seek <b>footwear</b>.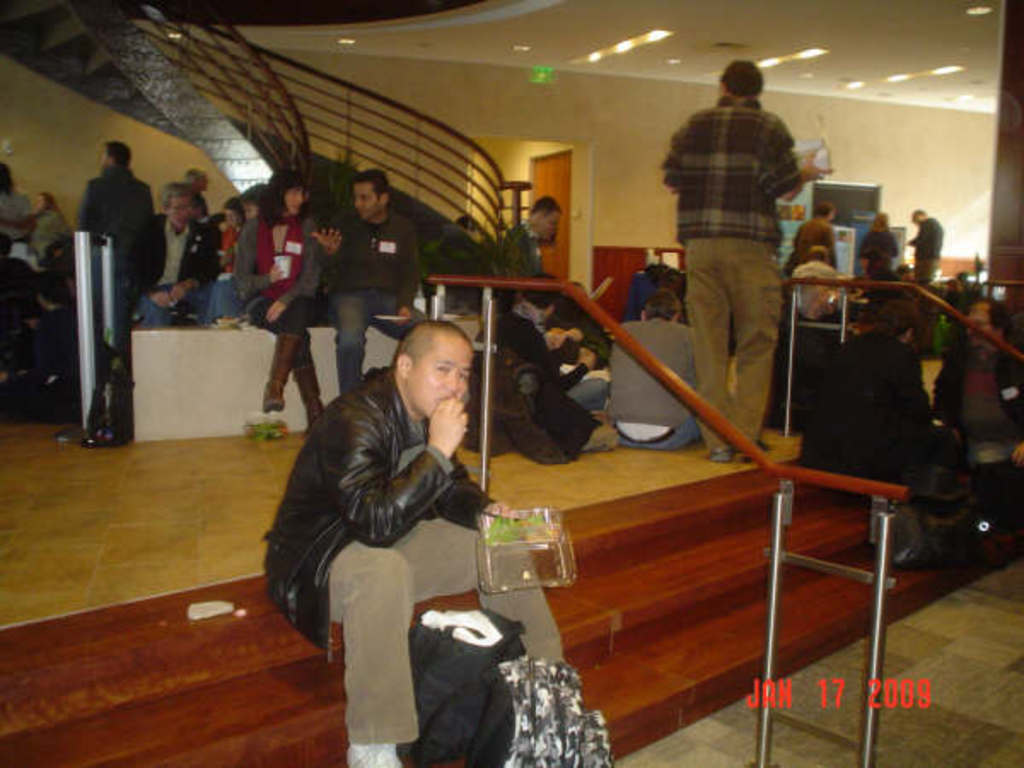
297/364/326/435.
